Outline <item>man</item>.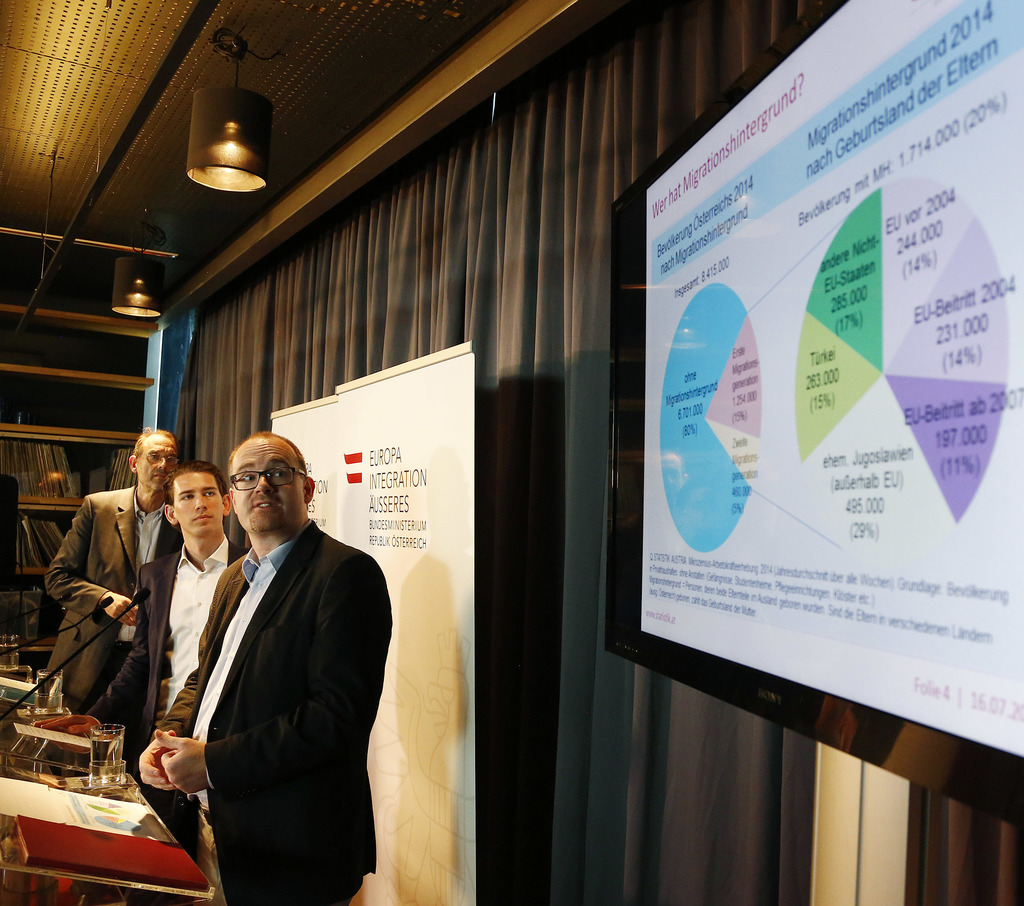
Outline: 87/458/244/857.
